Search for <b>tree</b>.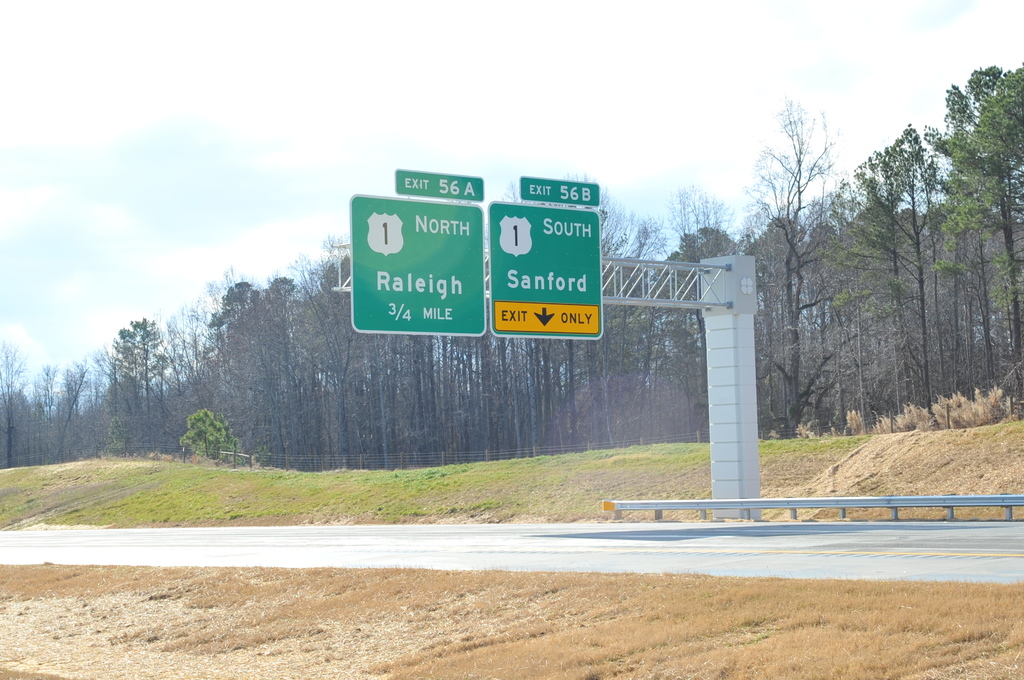
Found at (913,56,1023,397).
